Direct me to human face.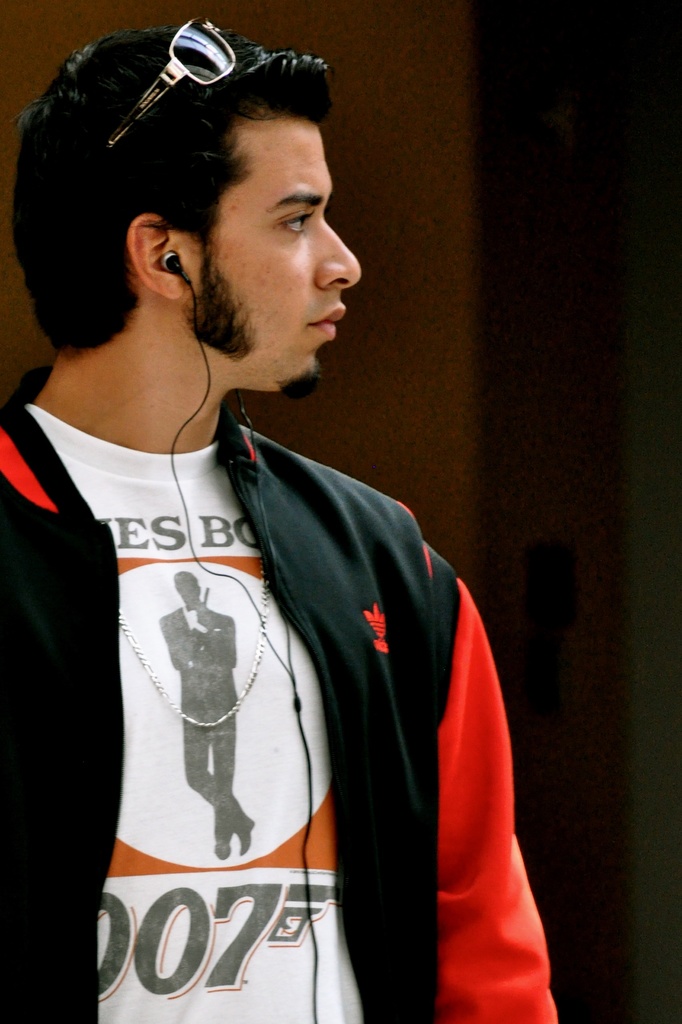
Direction: (x1=13, y1=73, x2=378, y2=396).
